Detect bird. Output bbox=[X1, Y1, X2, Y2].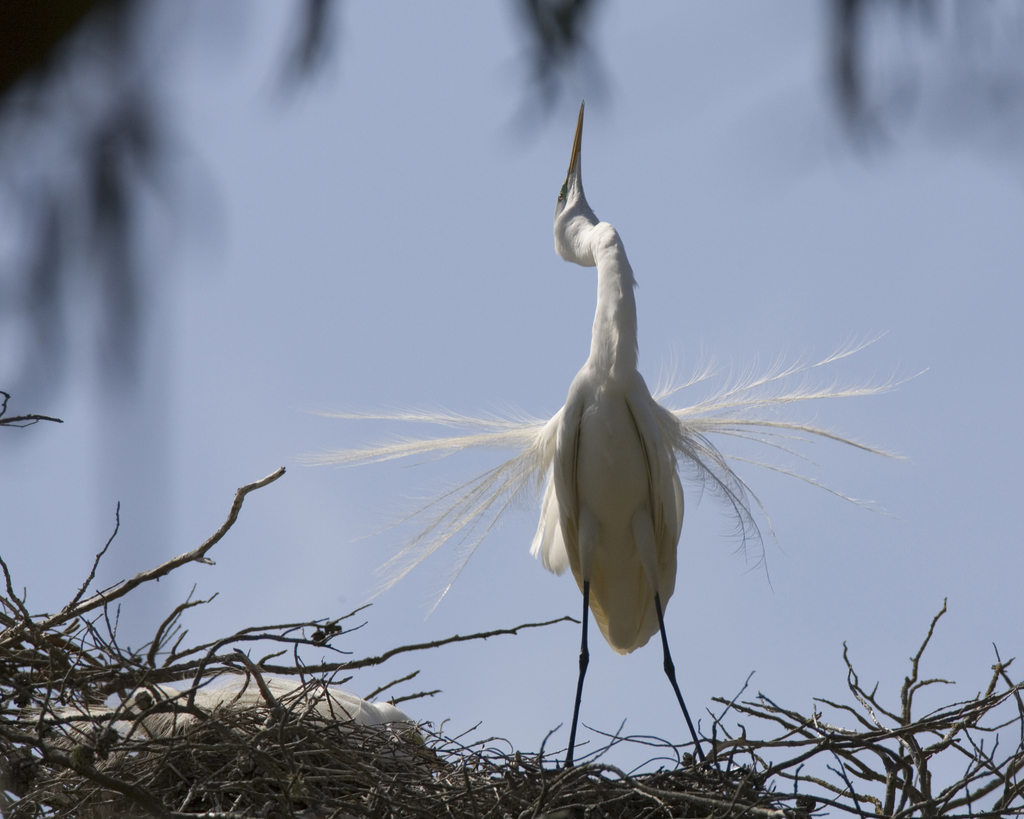
bbox=[196, 143, 861, 736].
